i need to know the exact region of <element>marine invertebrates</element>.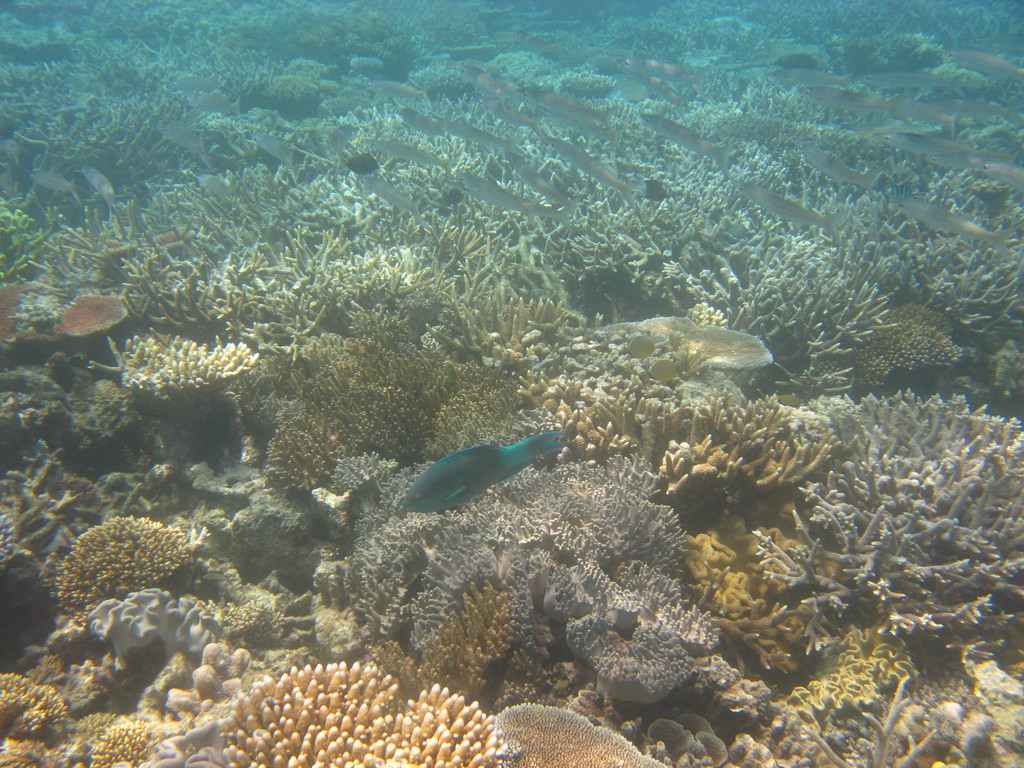
Region: x1=803, y1=300, x2=975, y2=393.
